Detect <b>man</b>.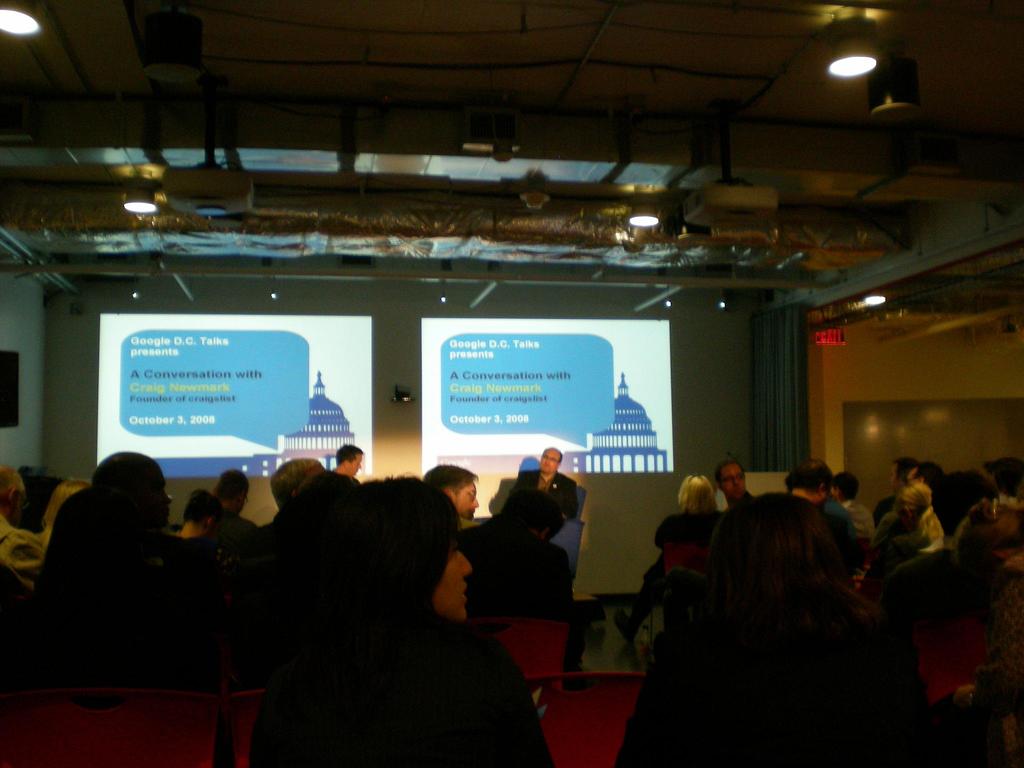
Detected at detection(875, 458, 918, 529).
